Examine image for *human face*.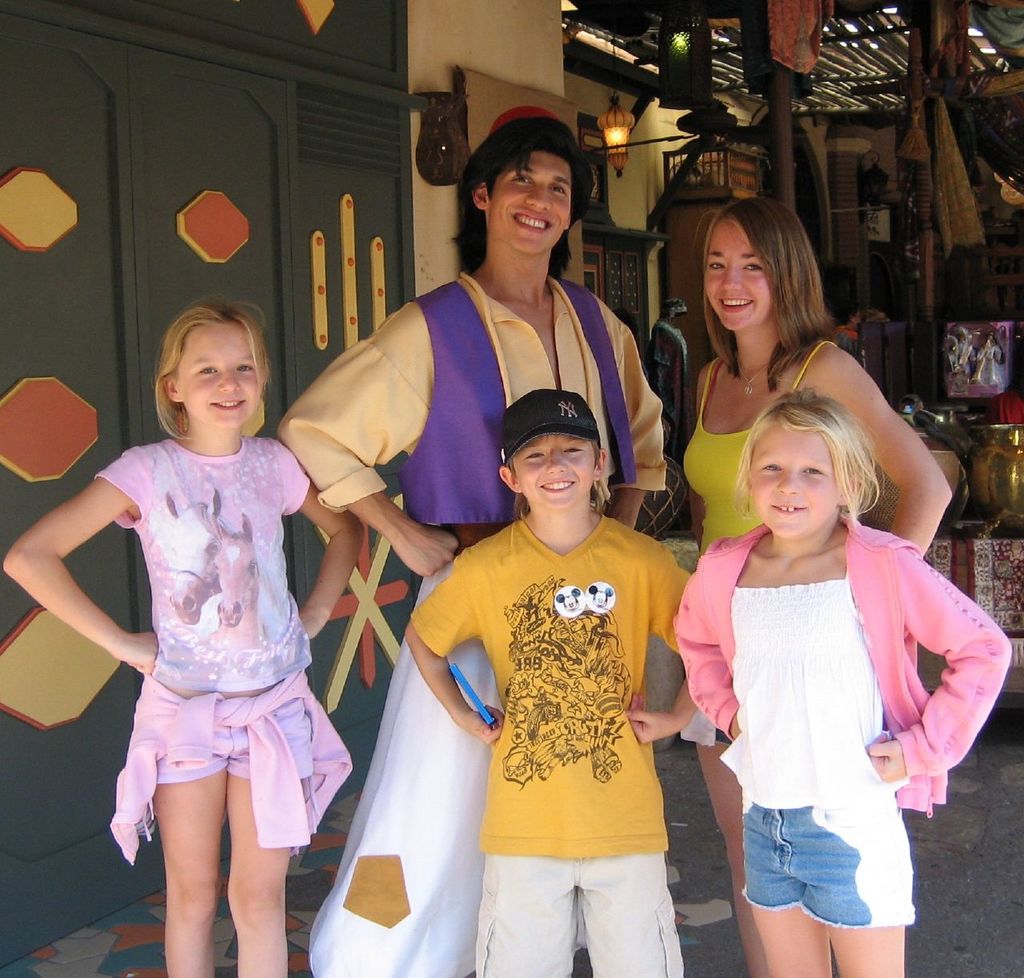
Examination result: (503, 422, 591, 512).
